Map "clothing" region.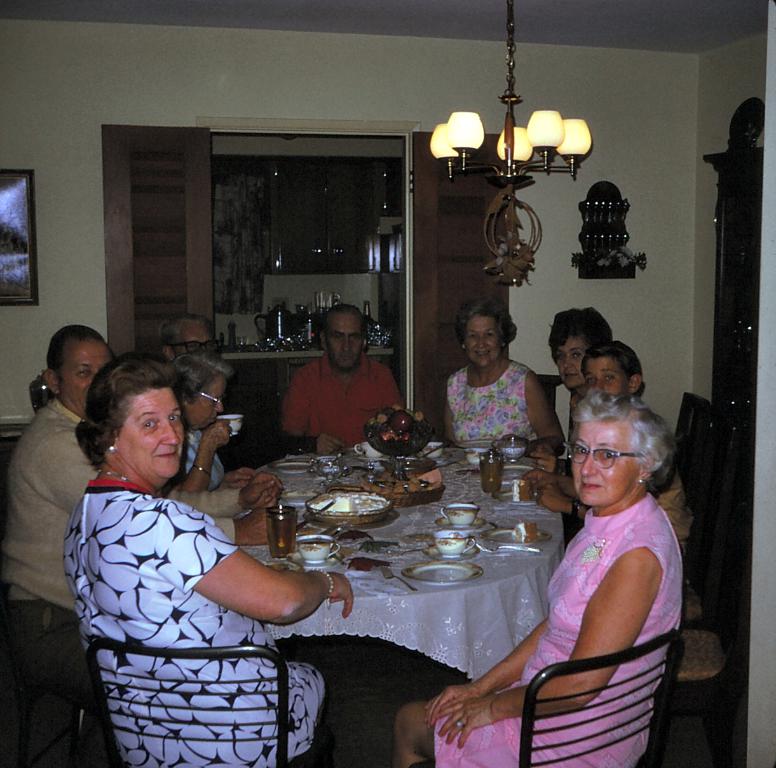
Mapped to <box>183,433,222,490</box>.
